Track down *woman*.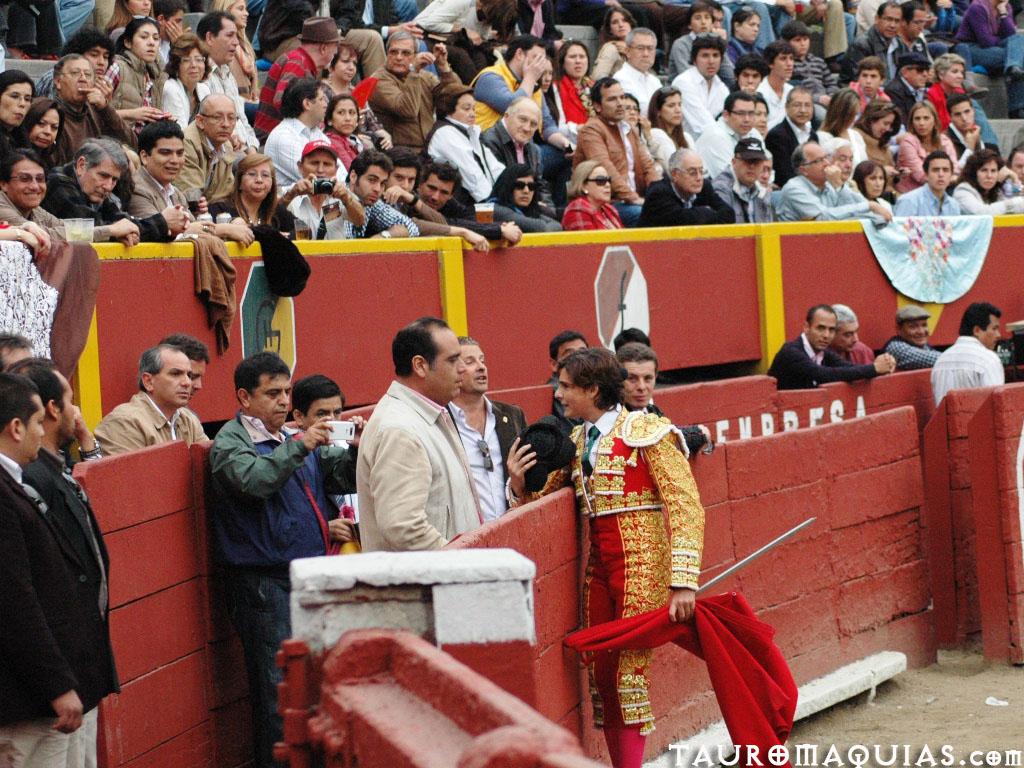
Tracked to left=103, top=0, right=152, bottom=49.
